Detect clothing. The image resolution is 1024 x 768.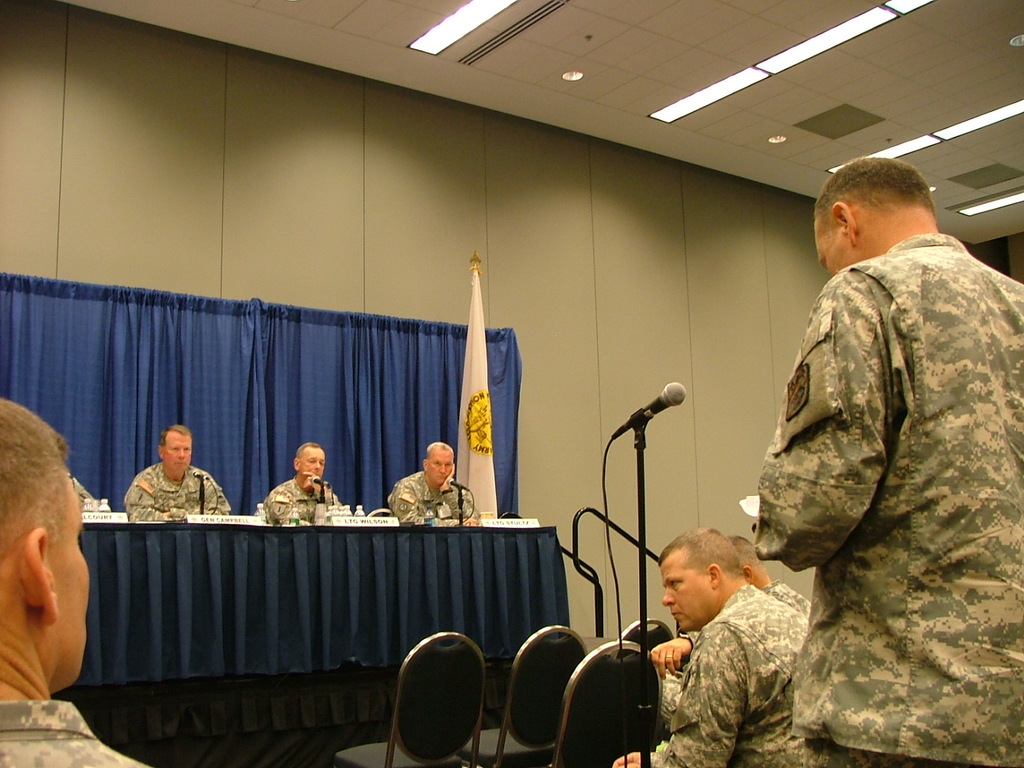
detection(654, 583, 827, 767).
